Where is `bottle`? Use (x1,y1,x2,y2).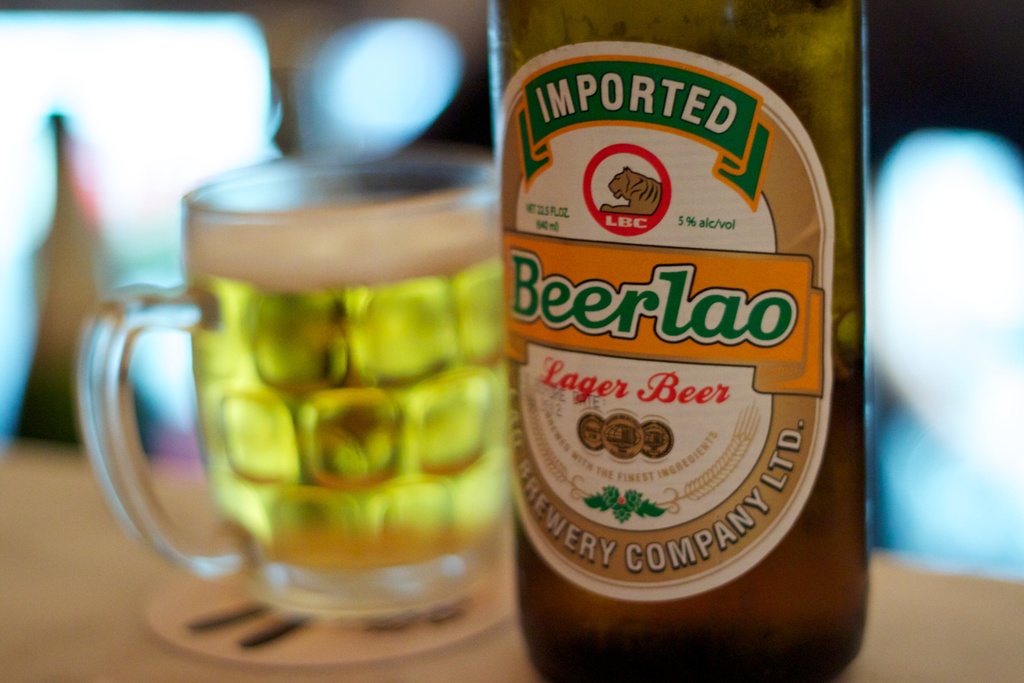
(486,0,873,682).
